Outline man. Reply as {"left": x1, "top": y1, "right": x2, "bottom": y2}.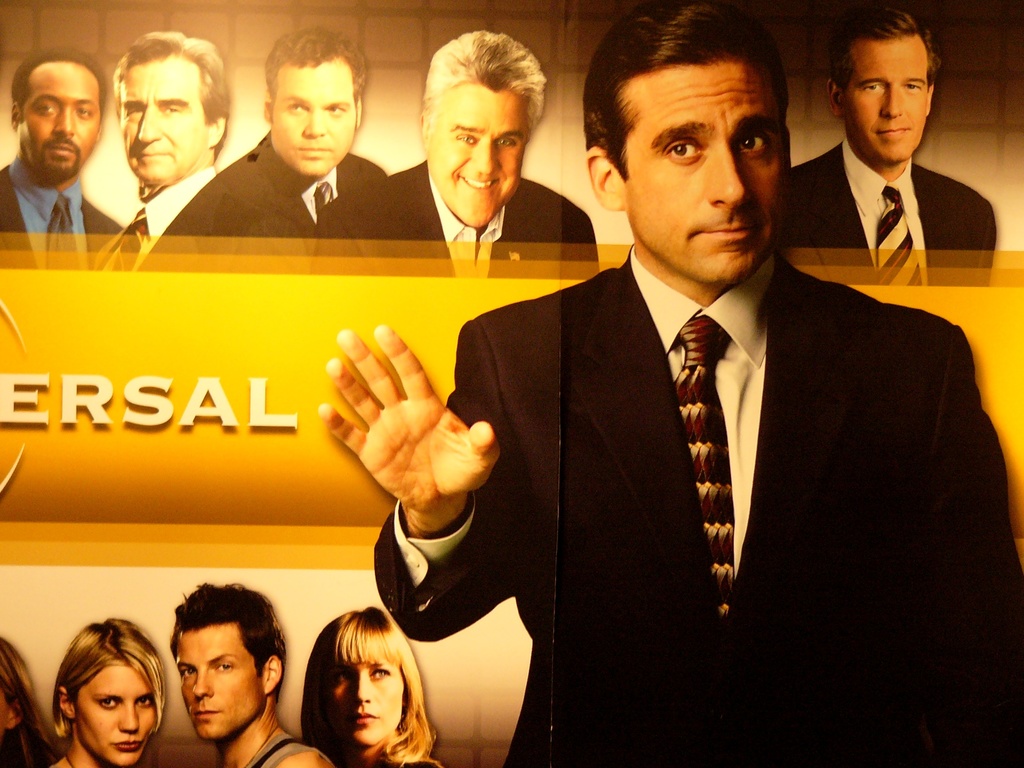
{"left": 0, "top": 53, "right": 145, "bottom": 291}.
